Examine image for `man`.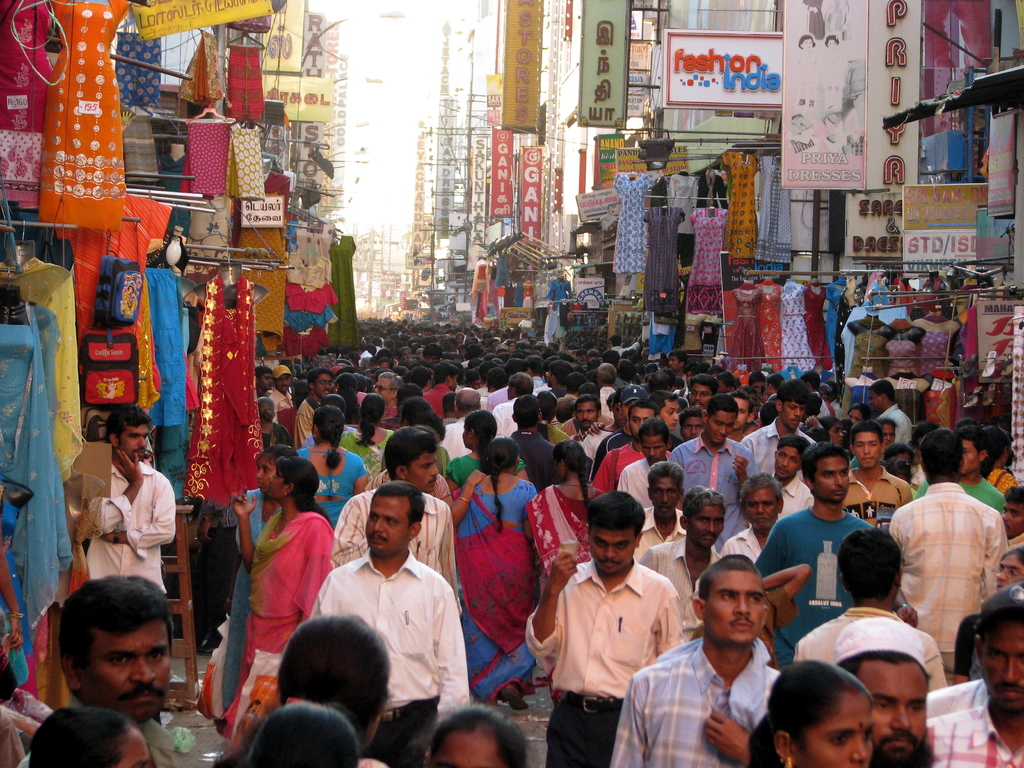
Examination result: <box>924,584,1023,767</box>.
